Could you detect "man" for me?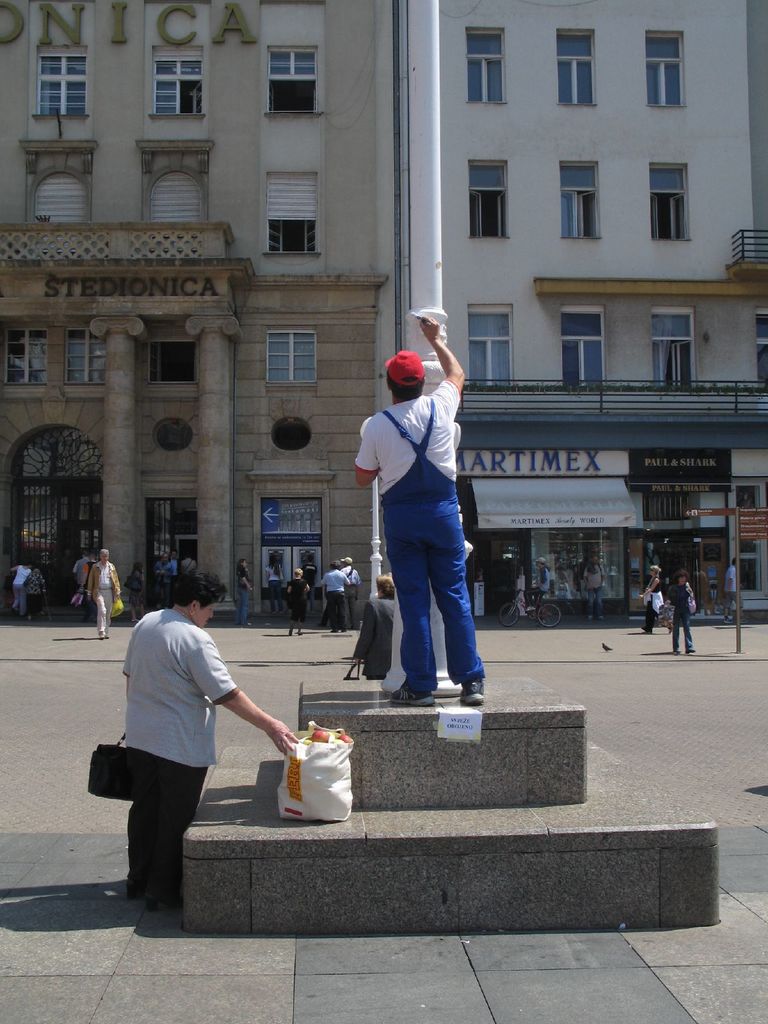
Detection result: detection(154, 550, 170, 607).
